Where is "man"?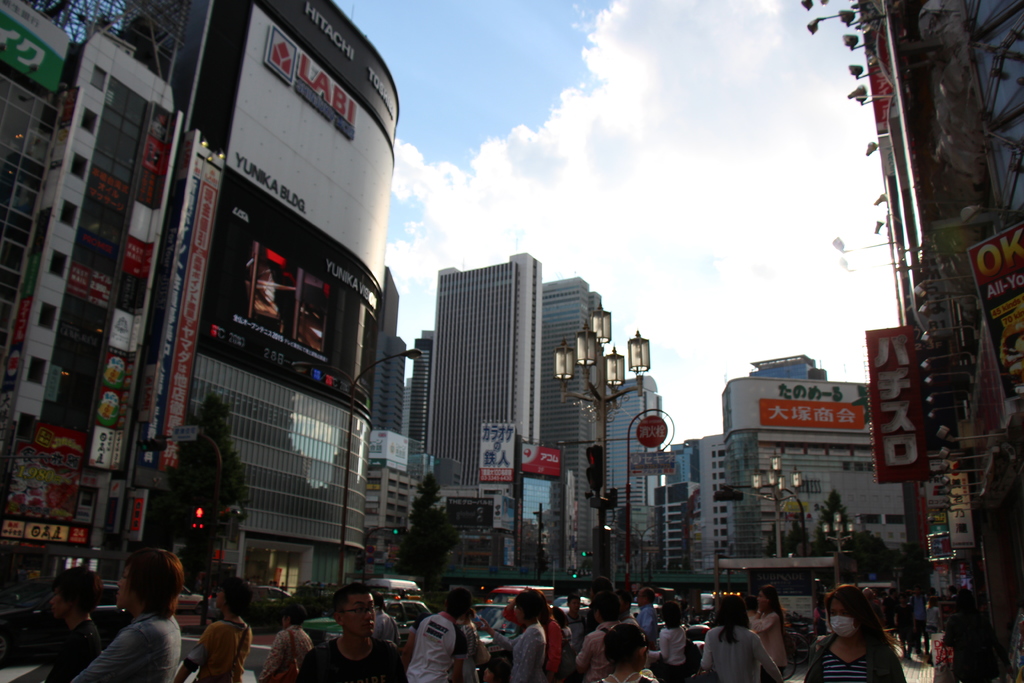
[x1=637, y1=587, x2=660, y2=656].
